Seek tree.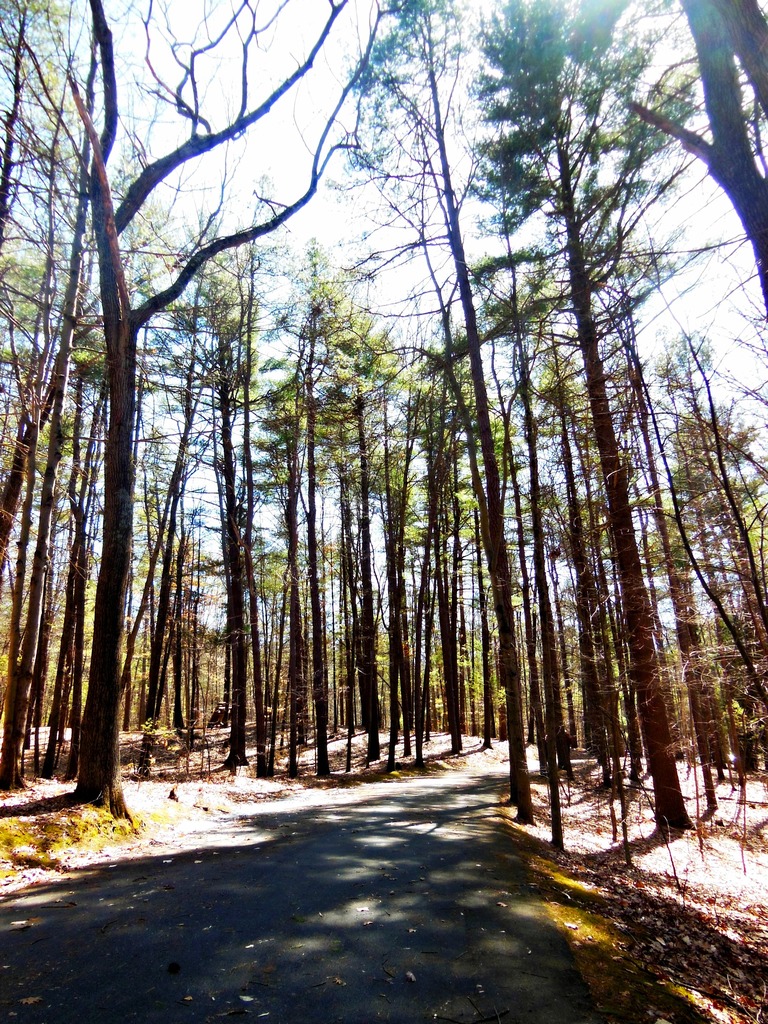
(left=306, top=280, right=411, bottom=740).
